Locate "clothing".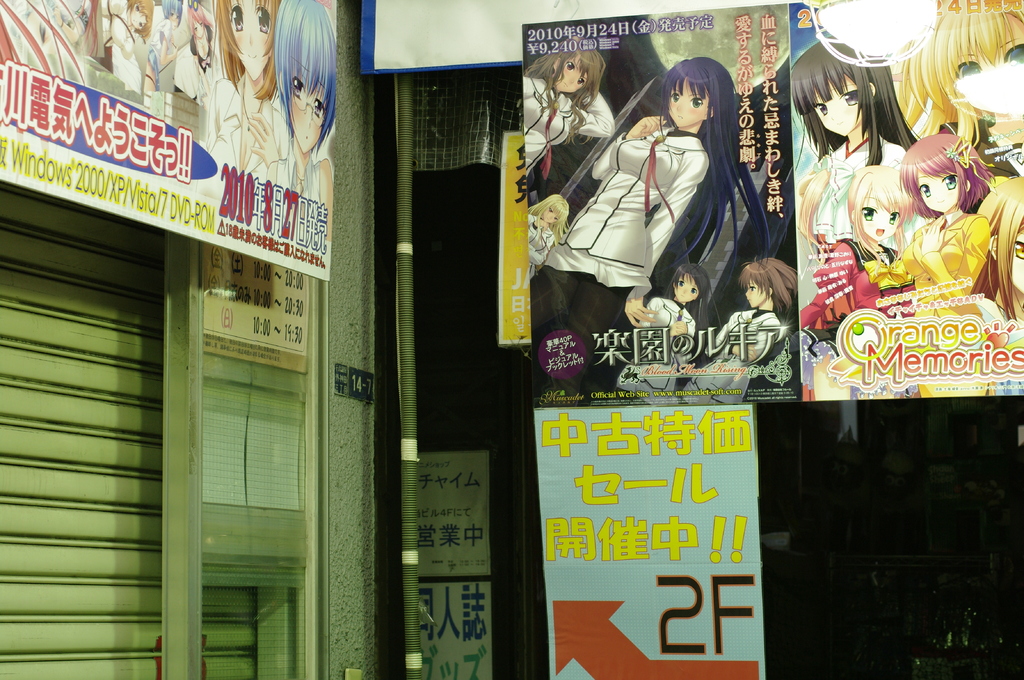
Bounding box: Rect(541, 123, 708, 341).
